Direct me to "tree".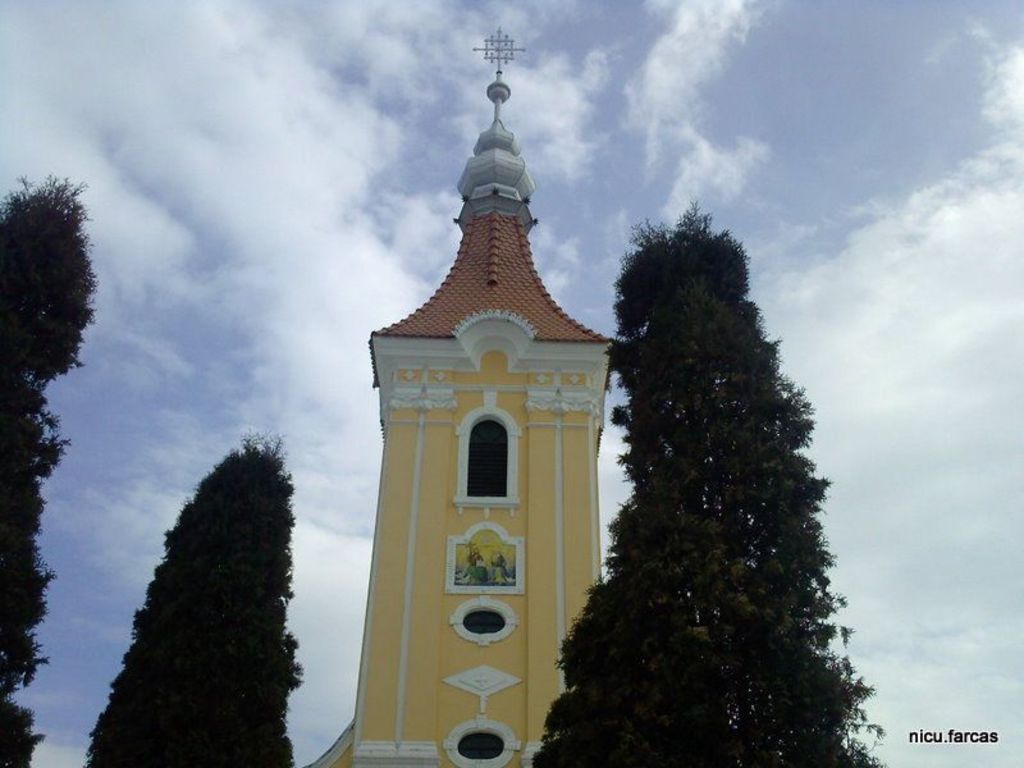
Direction: Rect(79, 424, 305, 767).
